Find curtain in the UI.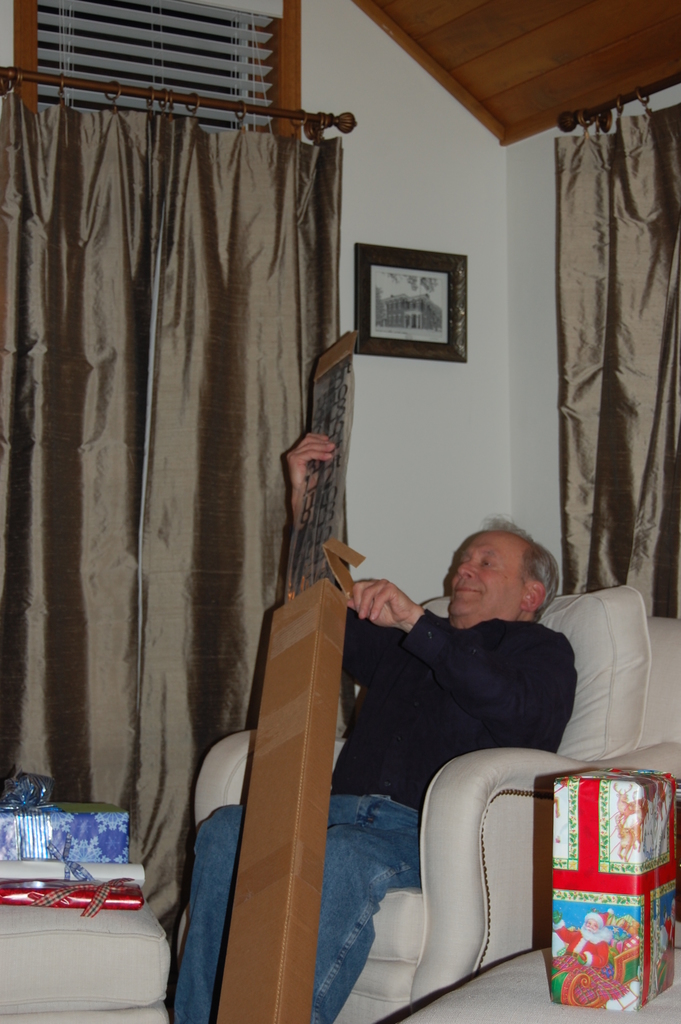
UI element at [left=549, top=94, right=680, bottom=626].
